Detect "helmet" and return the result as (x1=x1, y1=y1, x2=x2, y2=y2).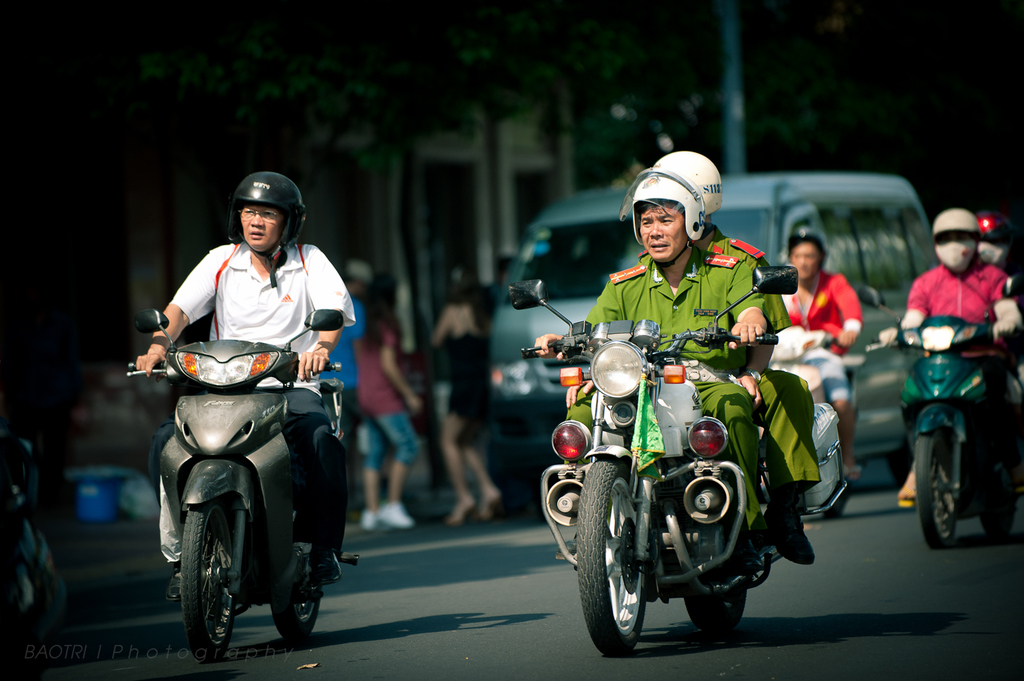
(x1=653, y1=153, x2=729, y2=222).
